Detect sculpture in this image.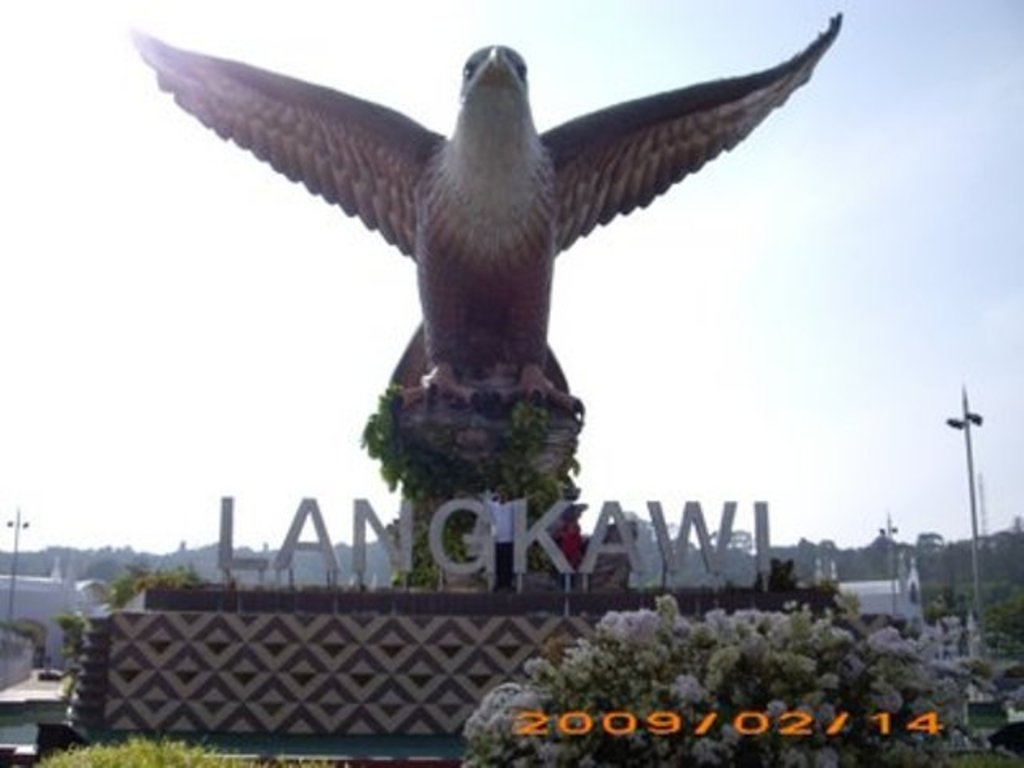
Detection: box=[104, 0, 886, 662].
